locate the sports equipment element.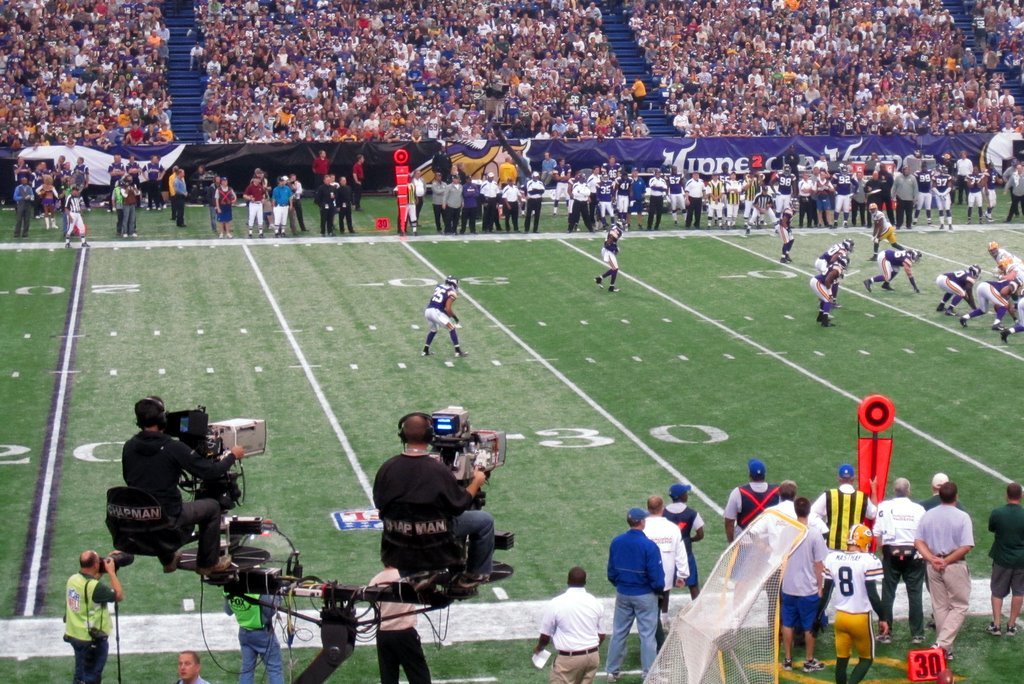
Element bbox: select_region(996, 254, 1016, 274).
